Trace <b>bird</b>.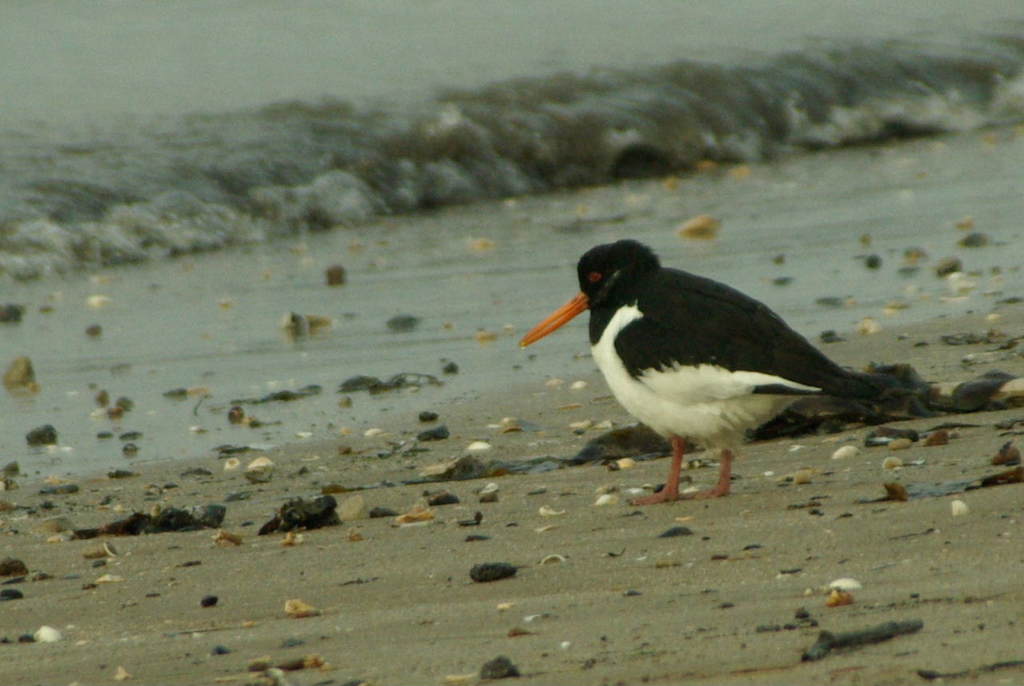
Traced to bbox=(530, 239, 942, 508).
